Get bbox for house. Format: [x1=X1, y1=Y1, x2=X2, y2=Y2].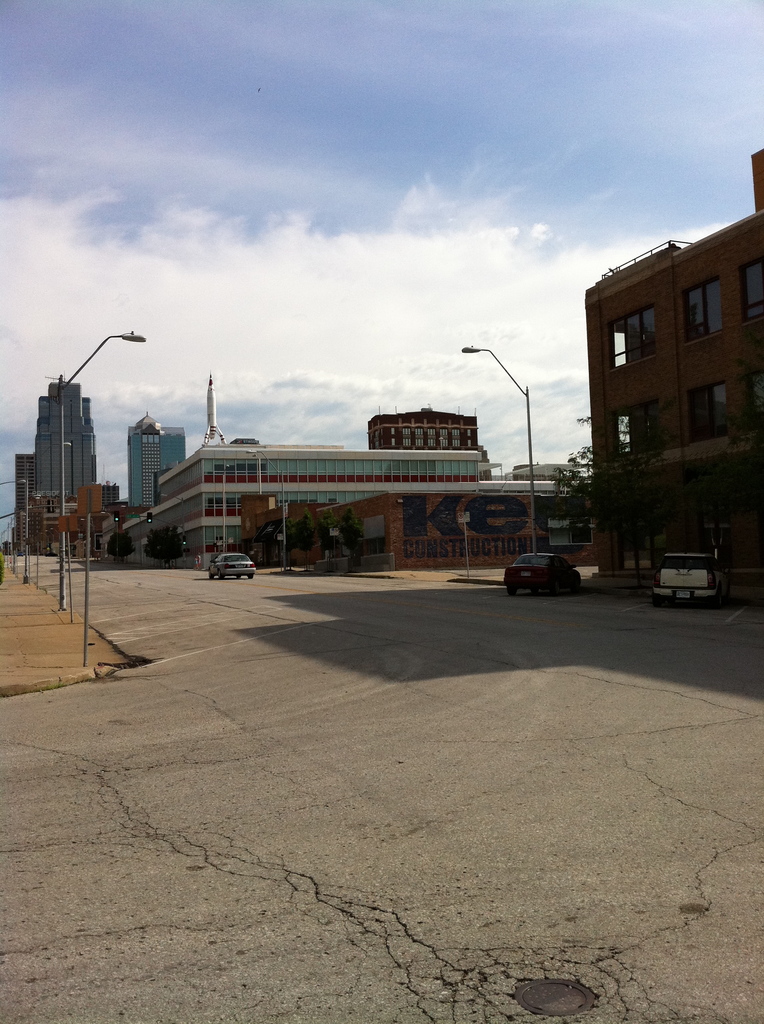
[x1=571, y1=211, x2=761, y2=542].
